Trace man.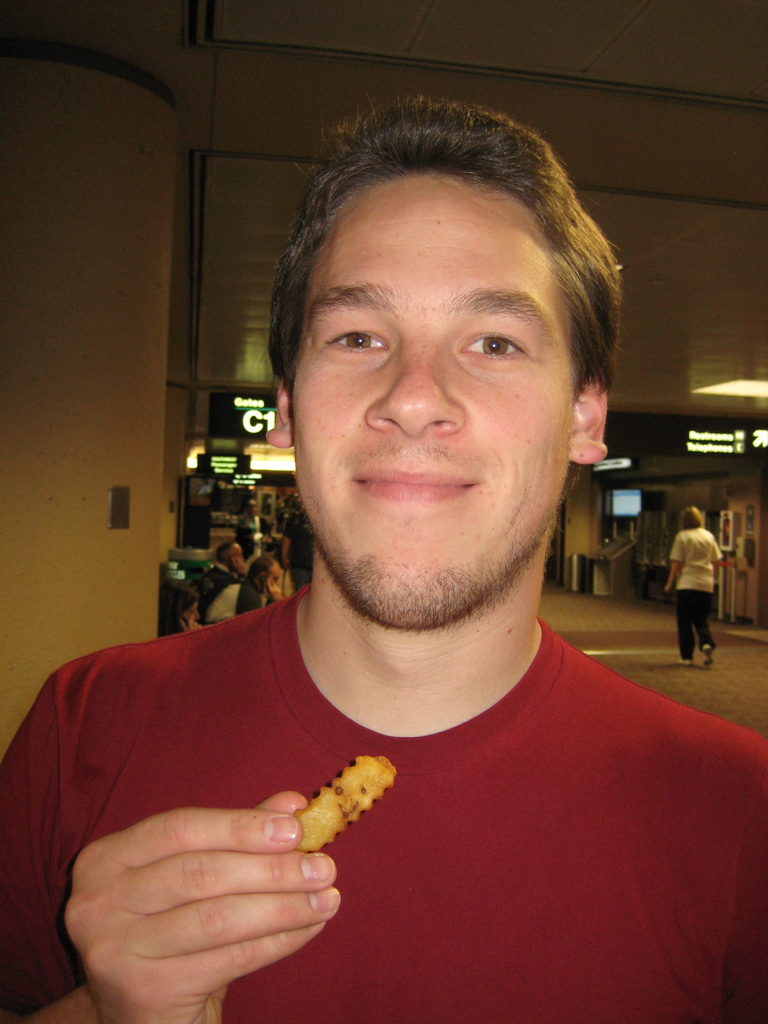
Traced to detection(281, 502, 314, 592).
